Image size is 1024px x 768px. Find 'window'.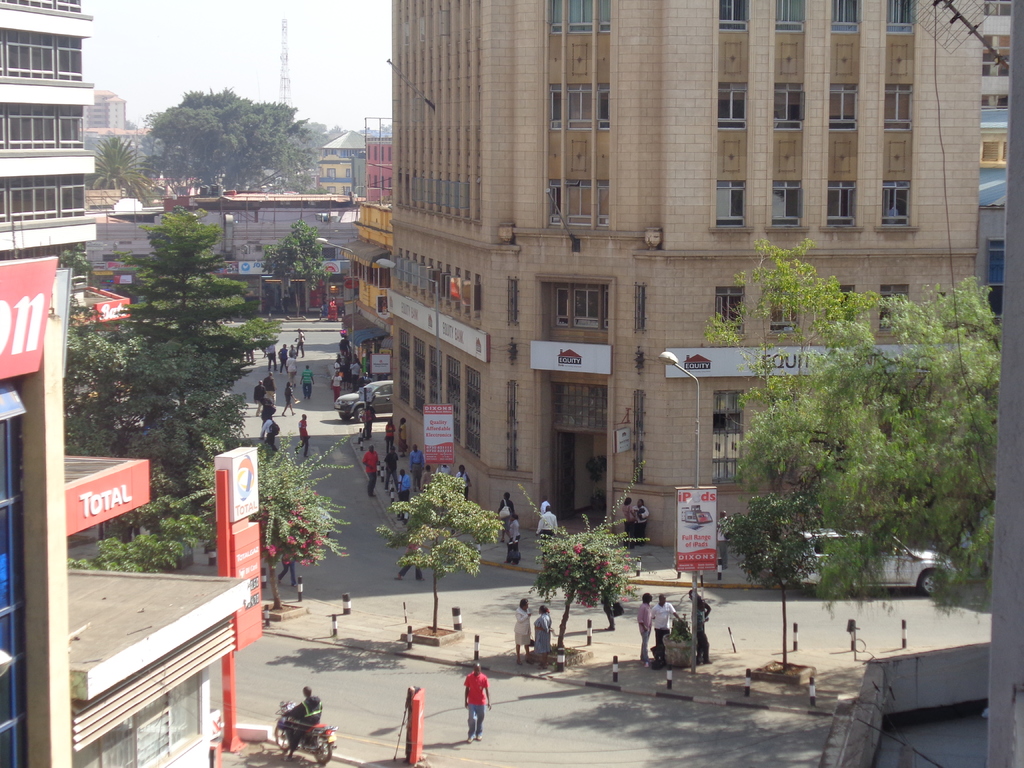
550/1/616/31.
